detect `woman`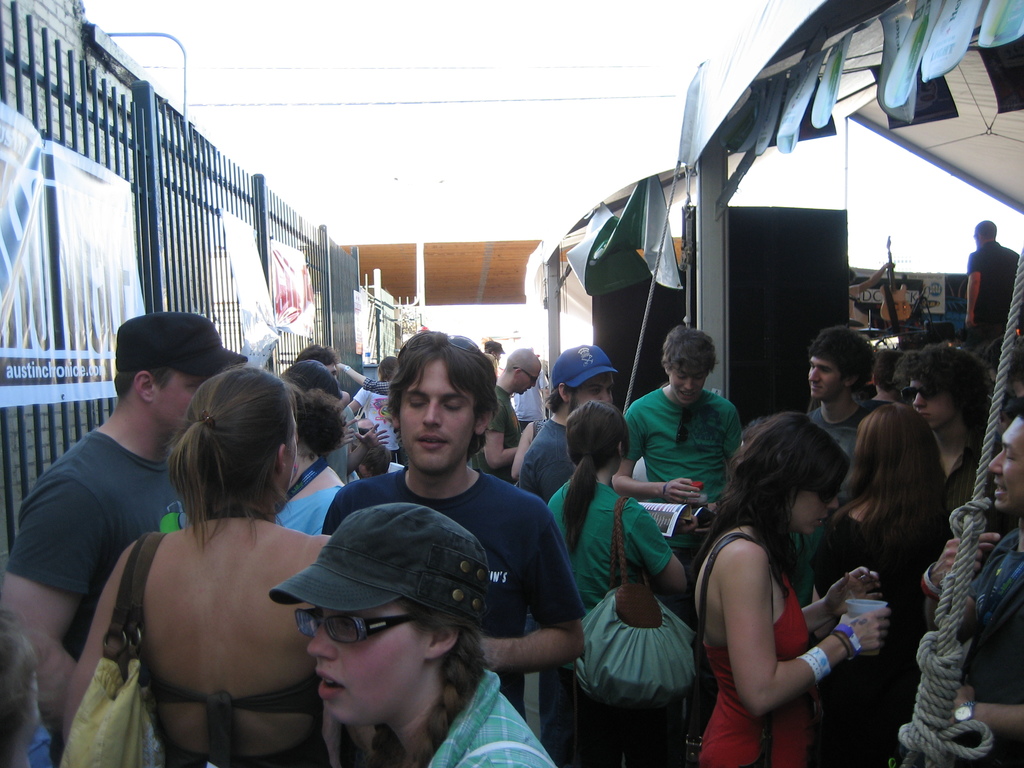
BBox(534, 392, 682, 767)
